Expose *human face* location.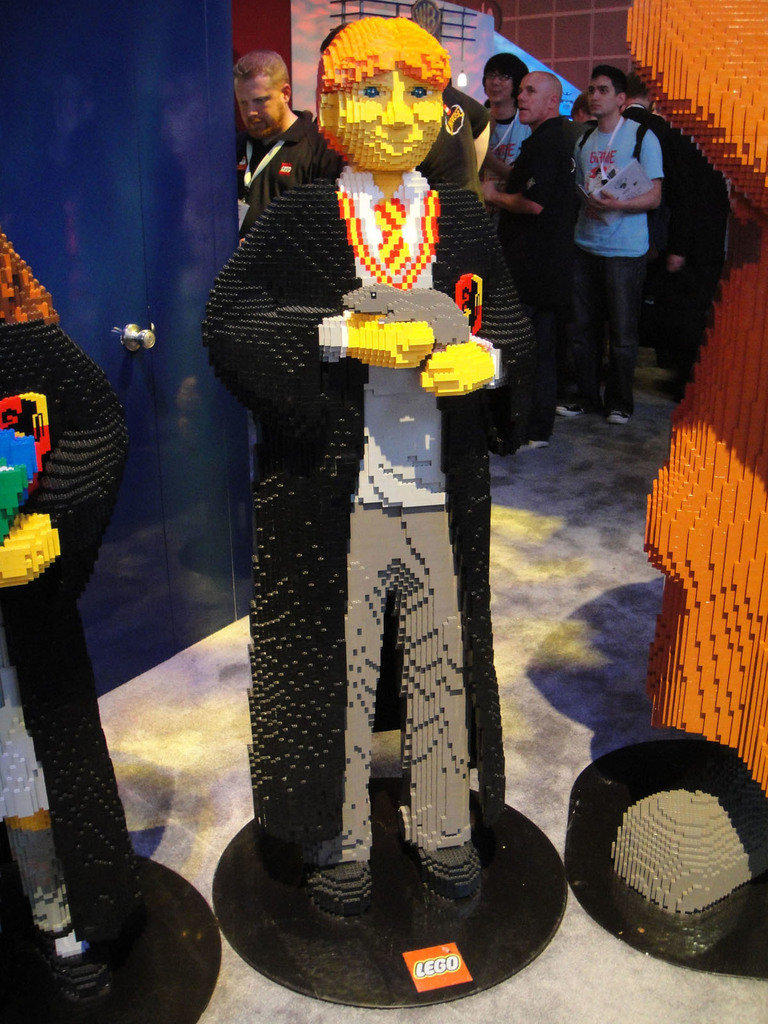
Exposed at left=518, top=77, right=551, bottom=123.
